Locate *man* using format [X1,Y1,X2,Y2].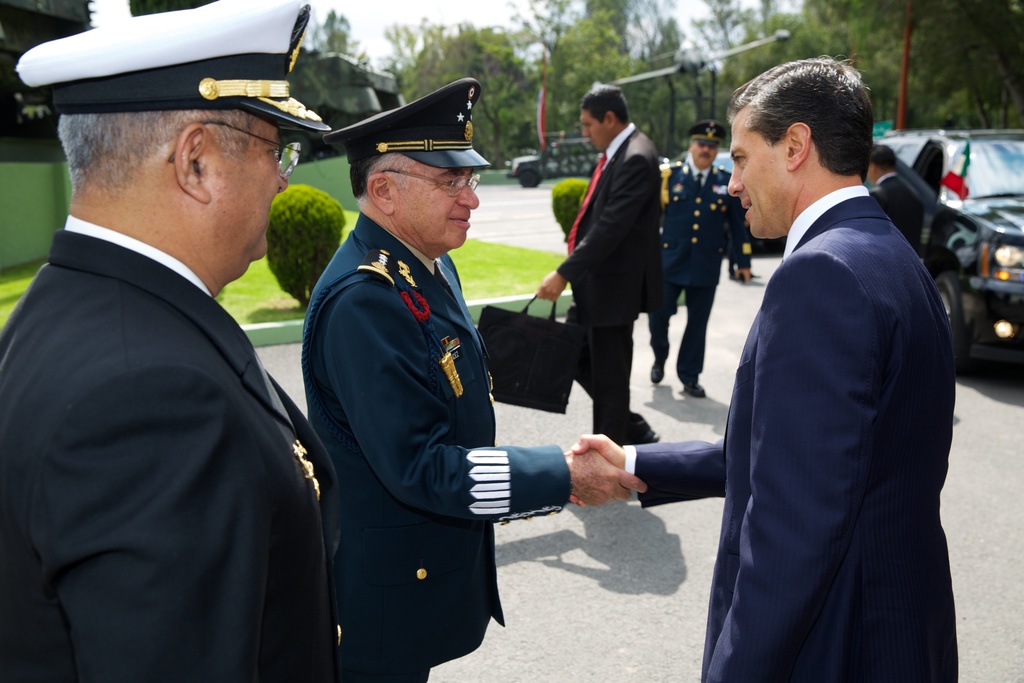
[300,68,652,682].
